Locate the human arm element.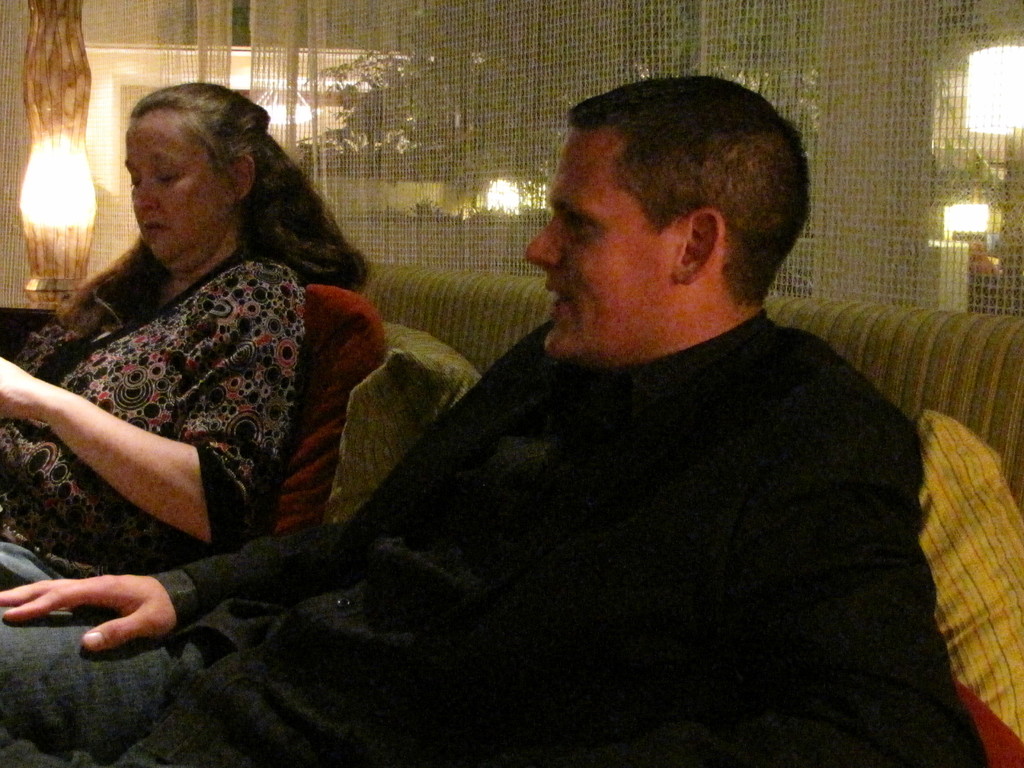
Element bbox: 0/512/345/651.
